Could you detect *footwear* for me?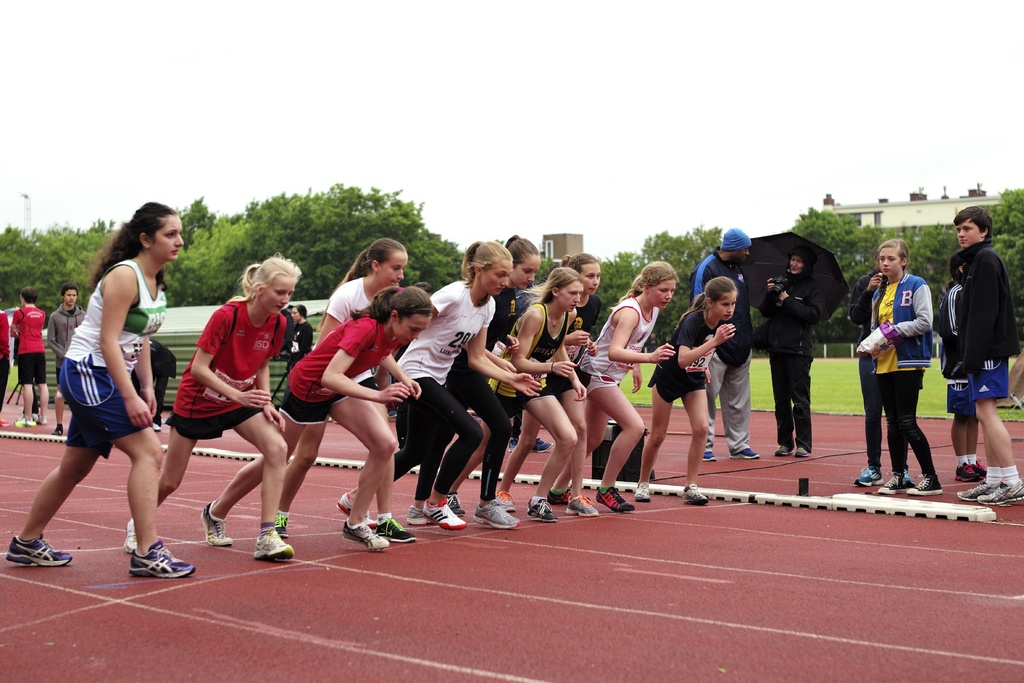
Detection result: (122, 520, 144, 554).
